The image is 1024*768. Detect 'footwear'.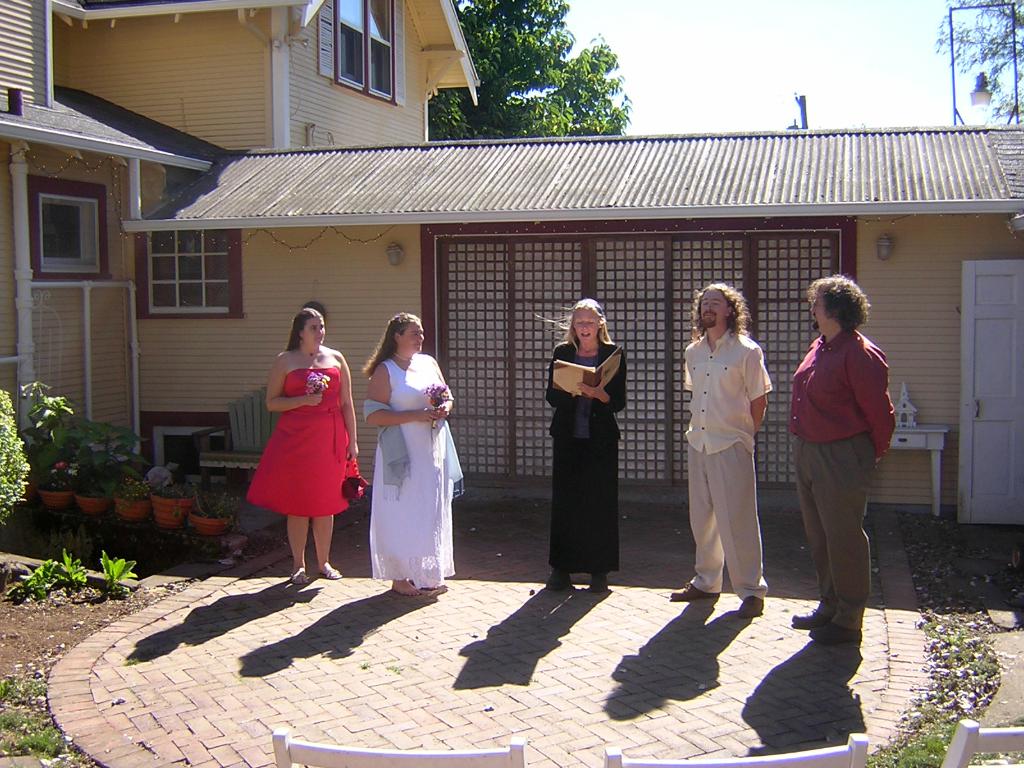
Detection: bbox=[673, 579, 721, 600].
